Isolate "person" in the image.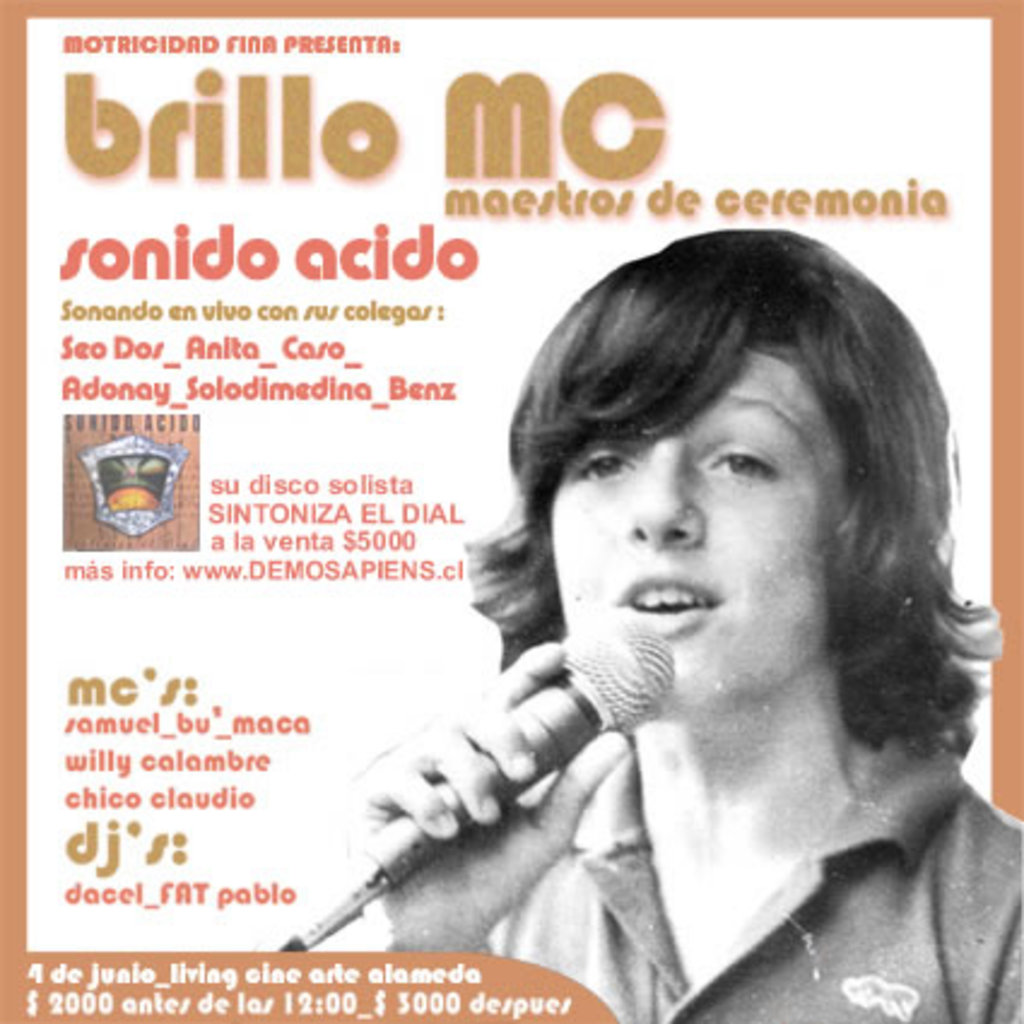
Isolated region: 272 188 988 1000.
